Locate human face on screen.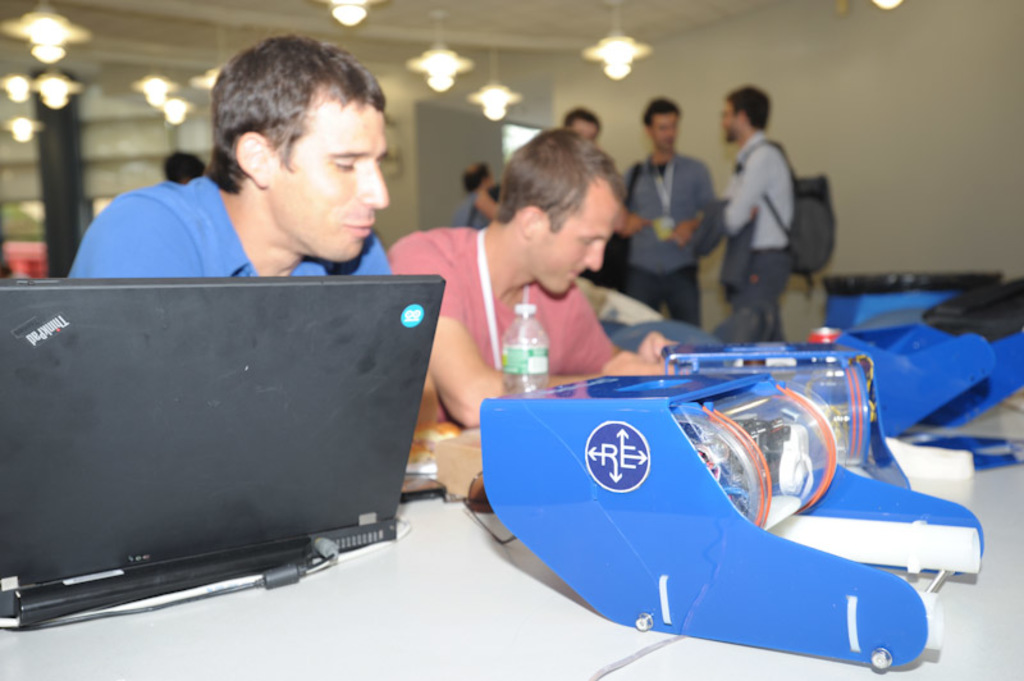
On screen at <box>650,111,677,148</box>.
